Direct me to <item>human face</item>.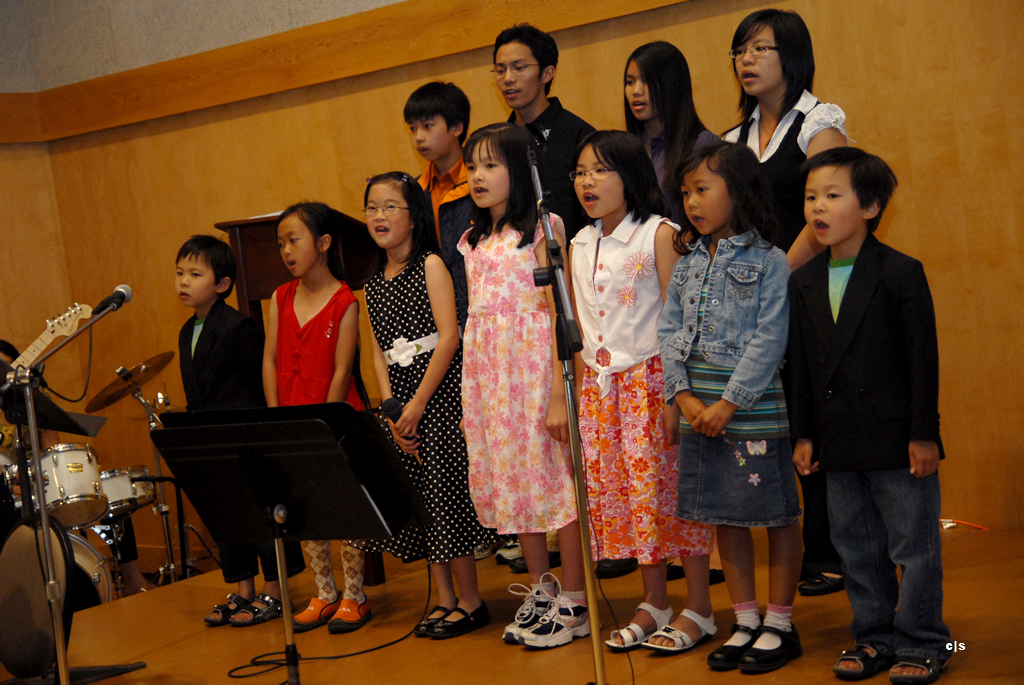
Direction: x1=802, y1=164, x2=859, y2=248.
